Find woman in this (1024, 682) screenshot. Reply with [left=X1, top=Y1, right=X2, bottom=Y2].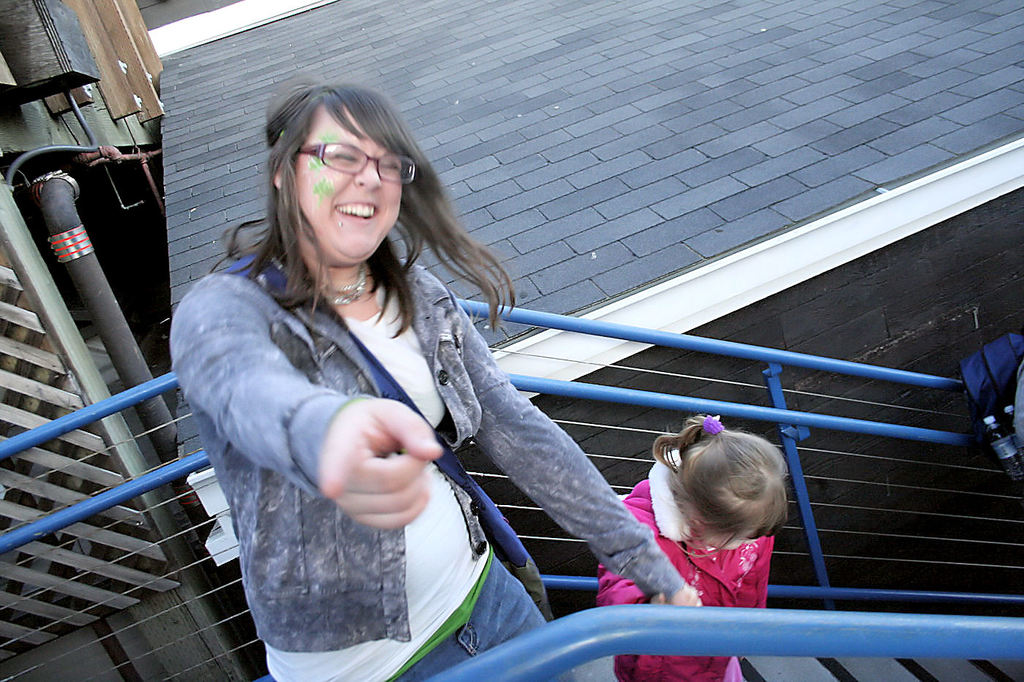
[left=159, top=84, right=620, bottom=681].
